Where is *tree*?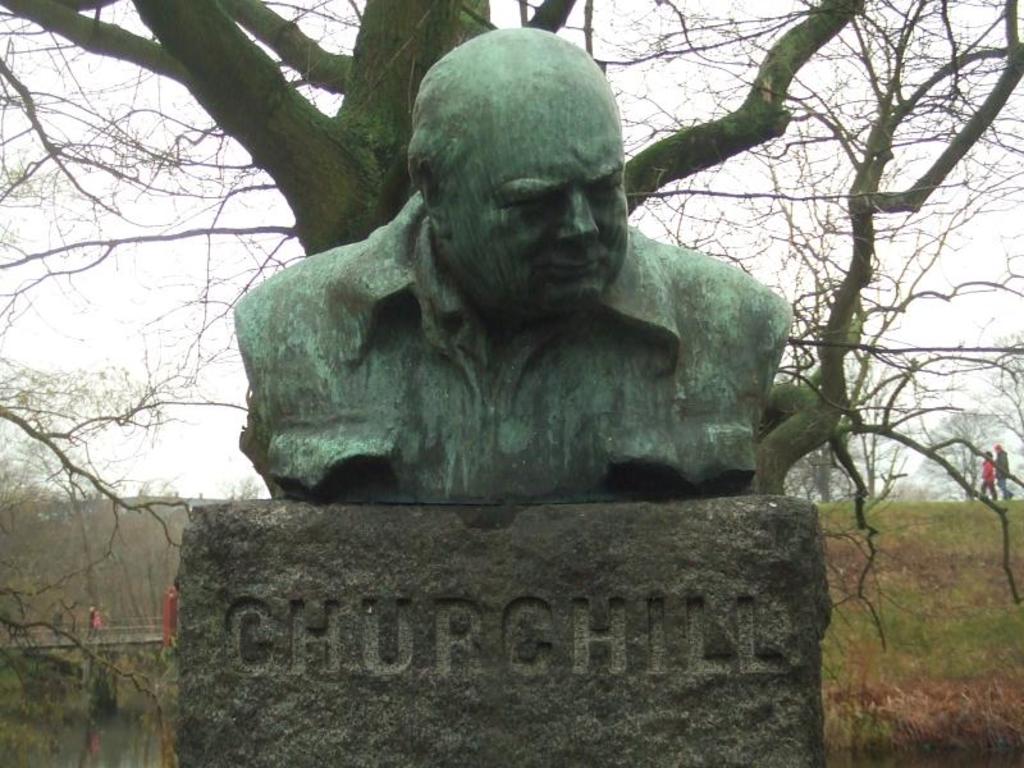
<region>785, 372, 918, 508</region>.
